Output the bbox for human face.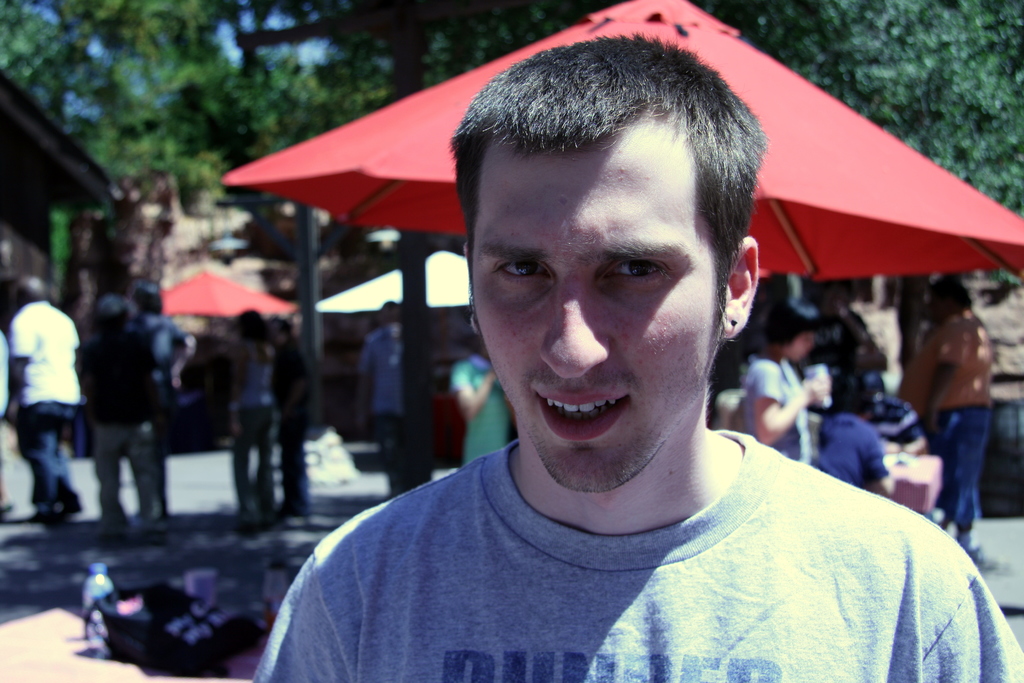
l=789, t=327, r=818, b=359.
